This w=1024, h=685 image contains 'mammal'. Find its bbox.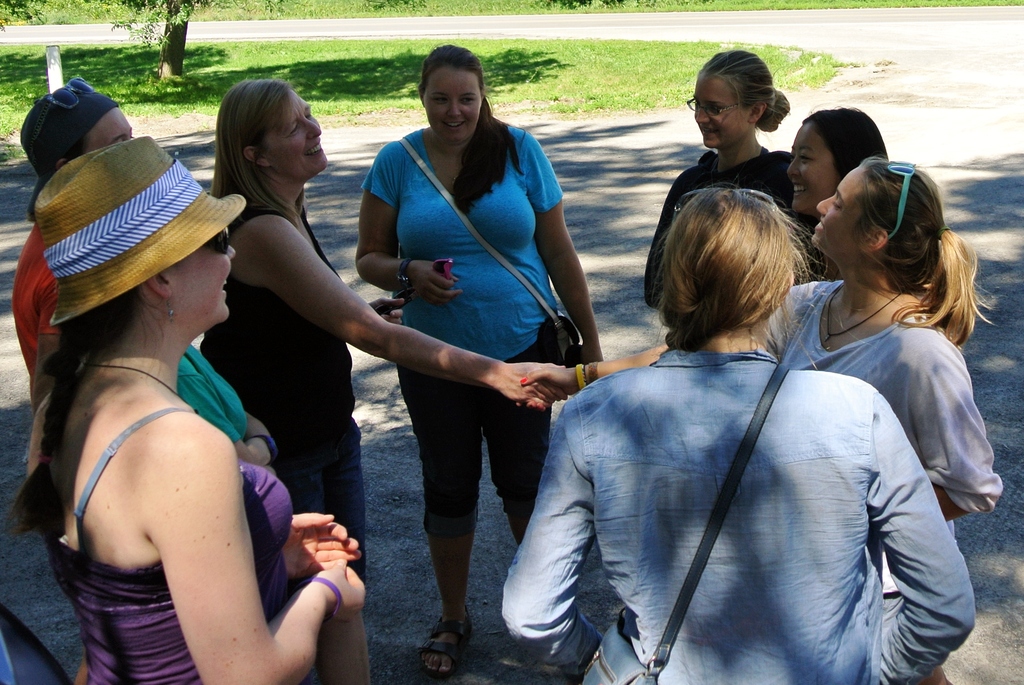
(8,93,137,412).
